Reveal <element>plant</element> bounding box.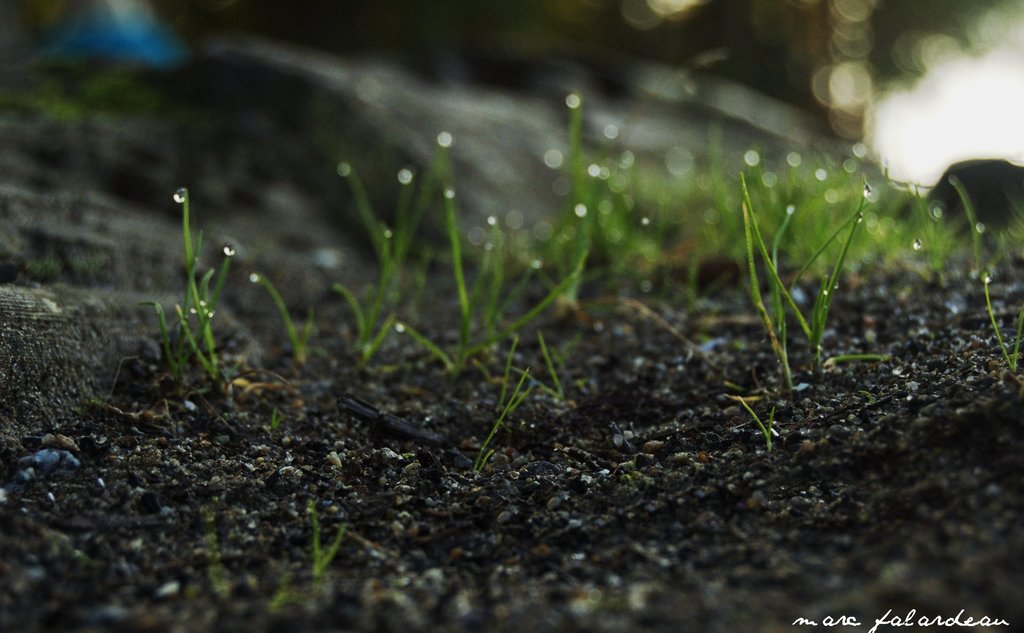
Revealed: [968, 261, 1023, 383].
